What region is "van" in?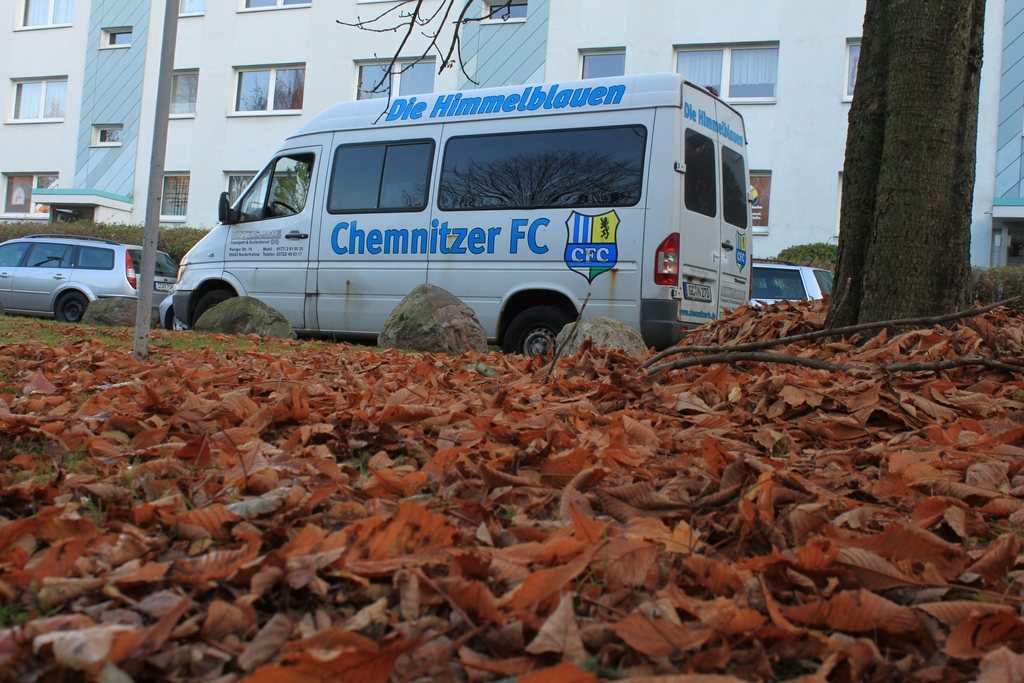
<region>172, 69, 750, 357</region>.
